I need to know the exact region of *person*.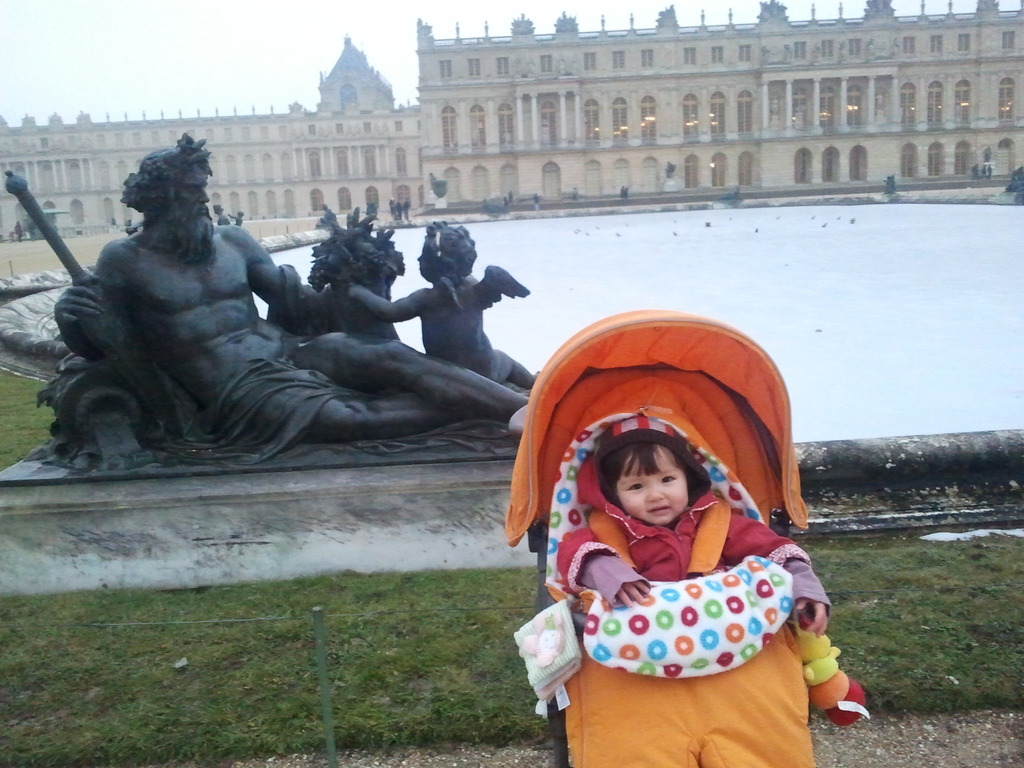
Region: box=[348, 224, 545, 390].
